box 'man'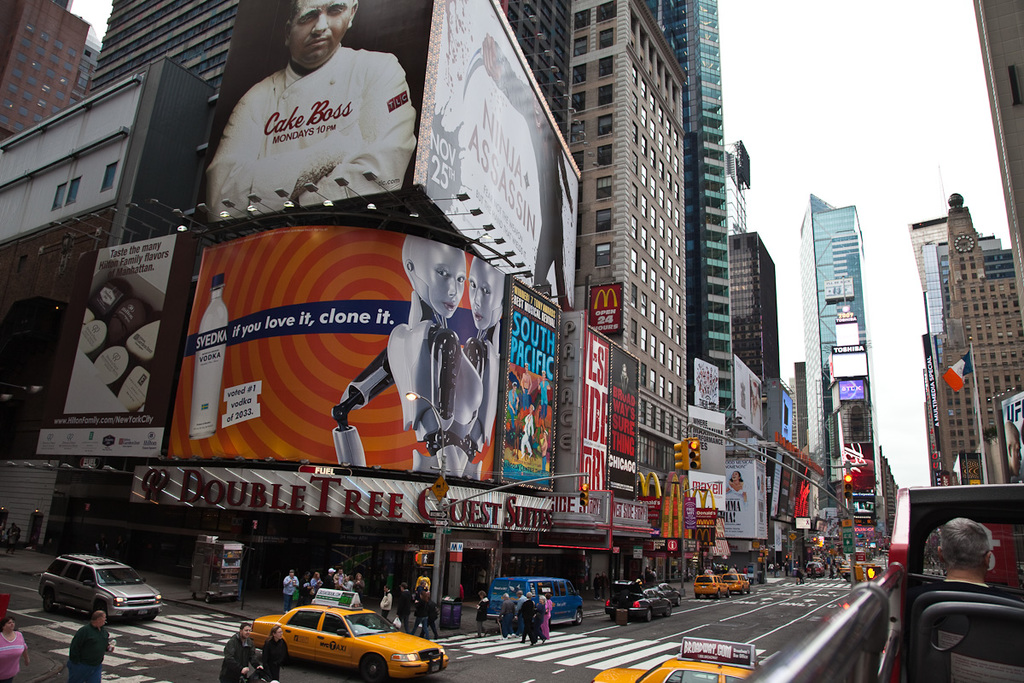
rect(1003, 420, 1022, 485)
